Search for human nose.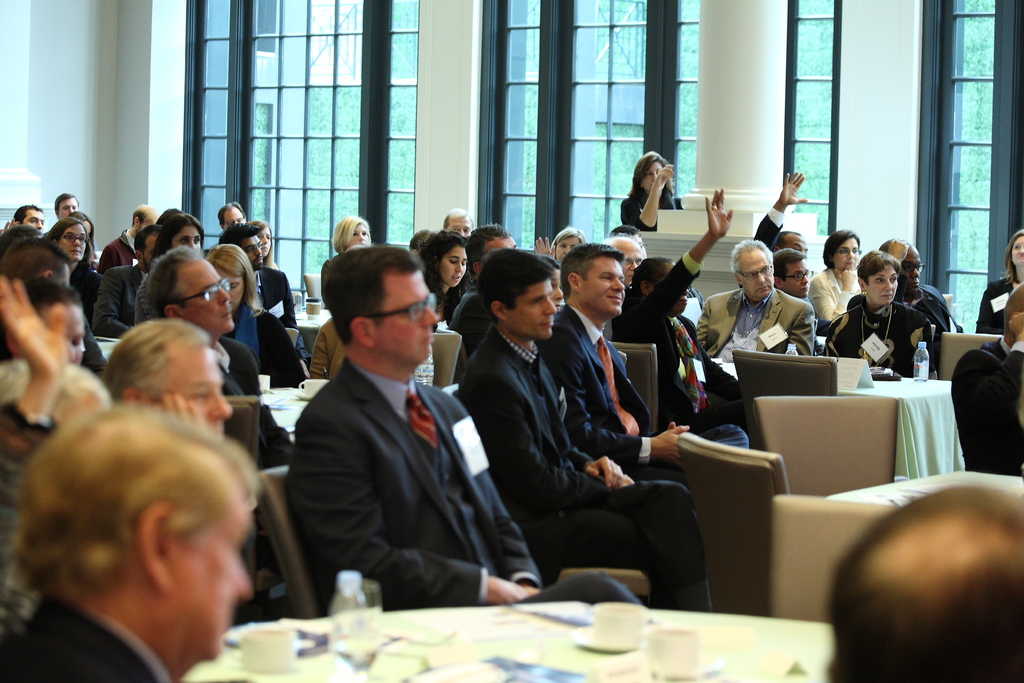
Found at (x1=66, y1=336, x2=76, y2=359).
